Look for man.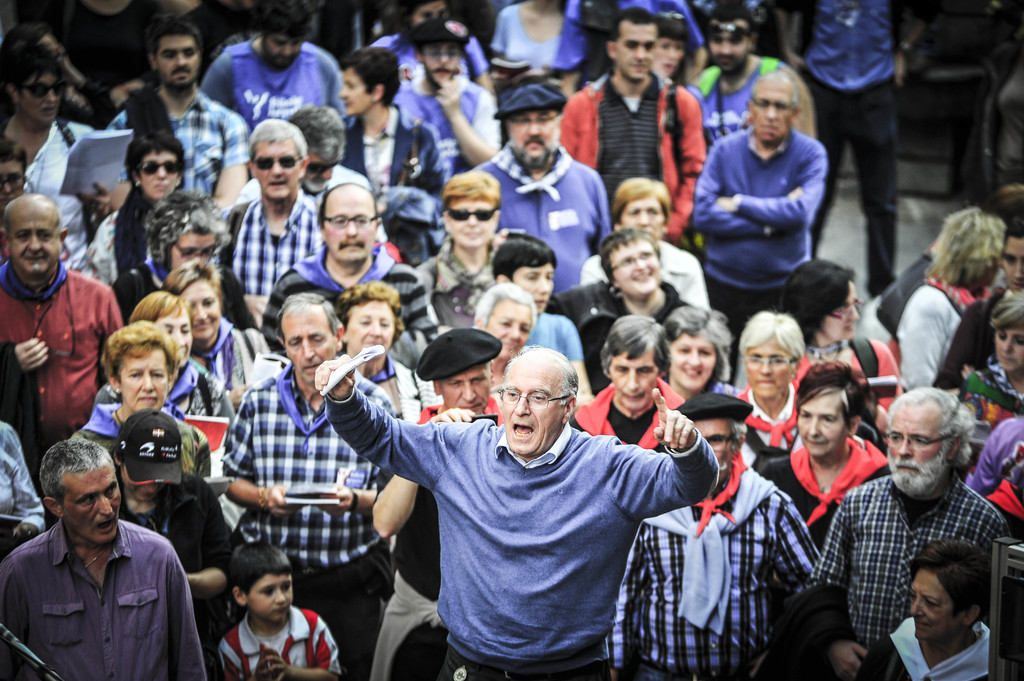
Found: <bbox>101, 19, 250, 214</bbox>.
